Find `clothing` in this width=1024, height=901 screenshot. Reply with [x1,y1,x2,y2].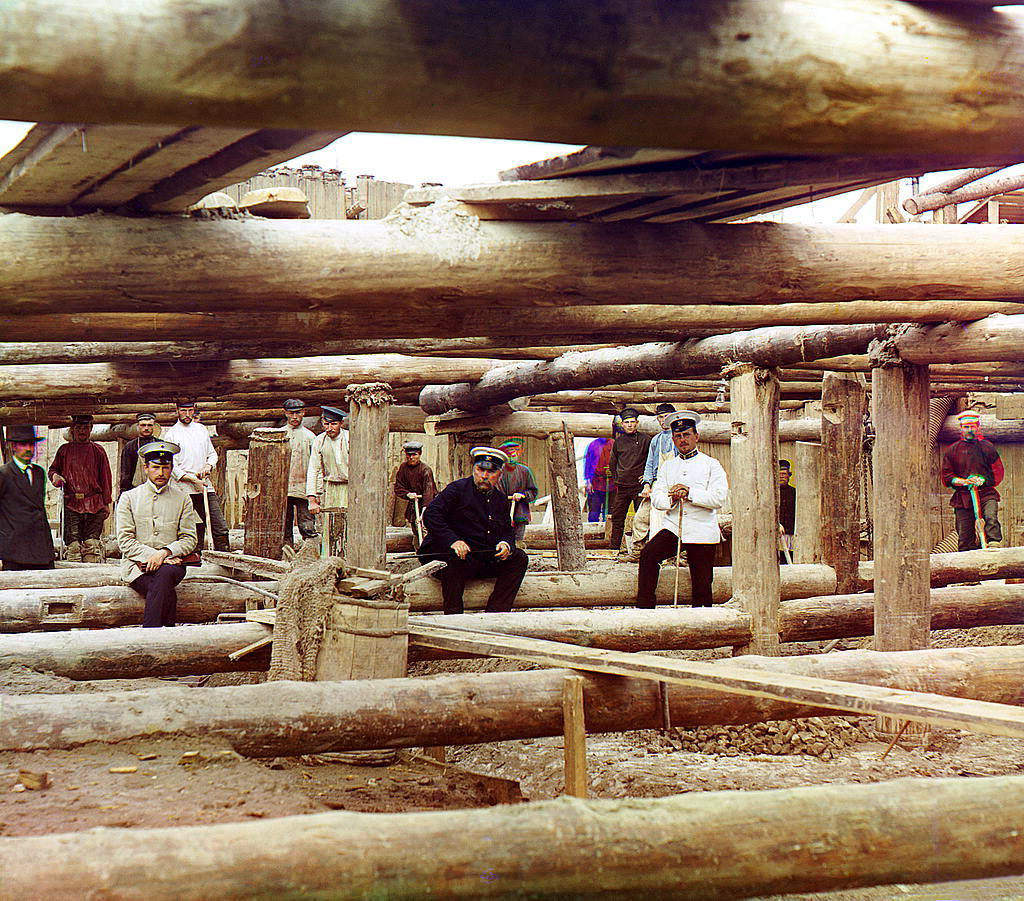
[394,456,434,543].
